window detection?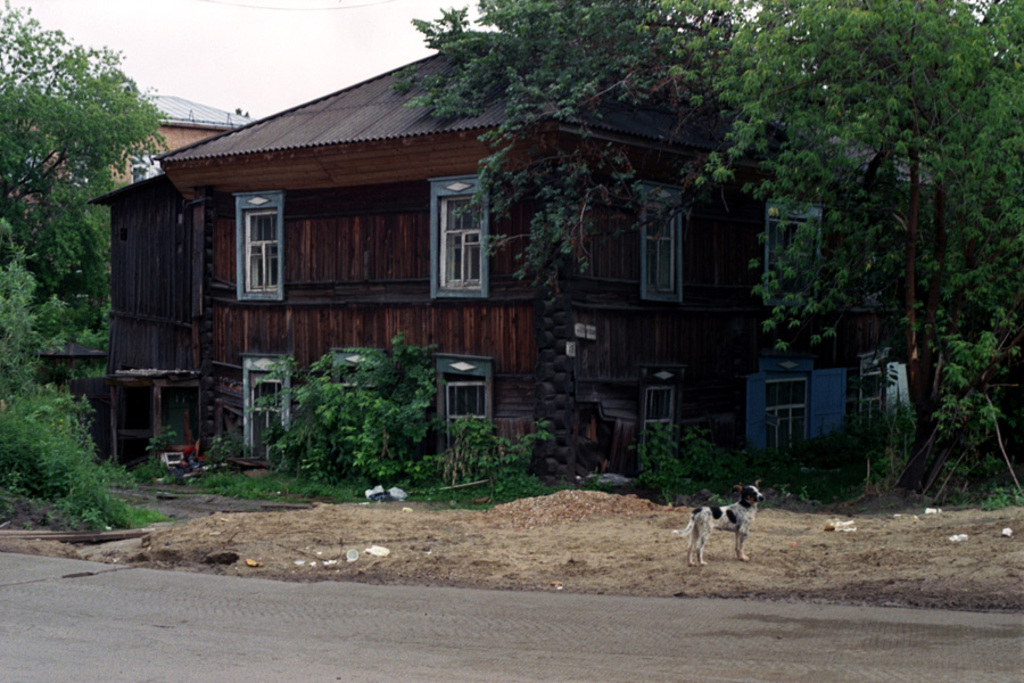
247, 360, 294, 453
